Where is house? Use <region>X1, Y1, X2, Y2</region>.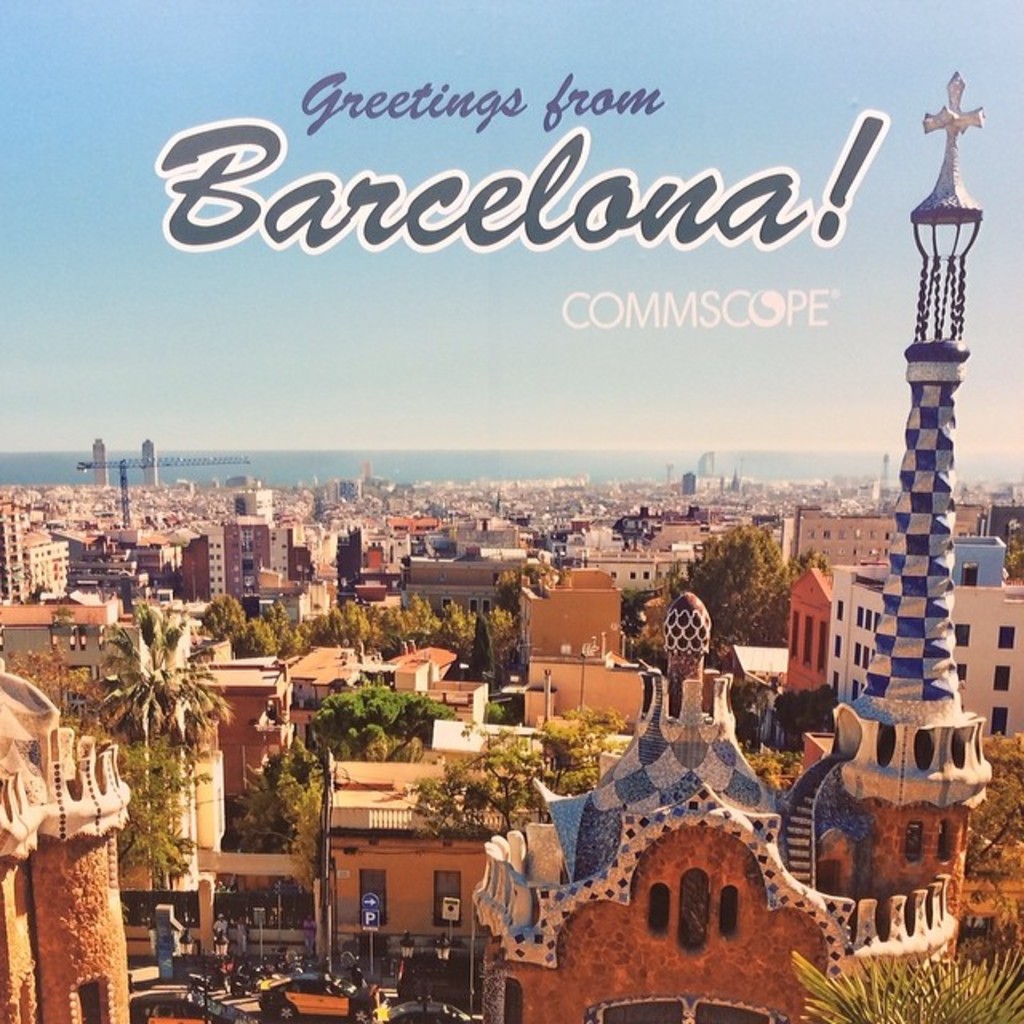
<region>954, 539, 1003, 579</region>.
